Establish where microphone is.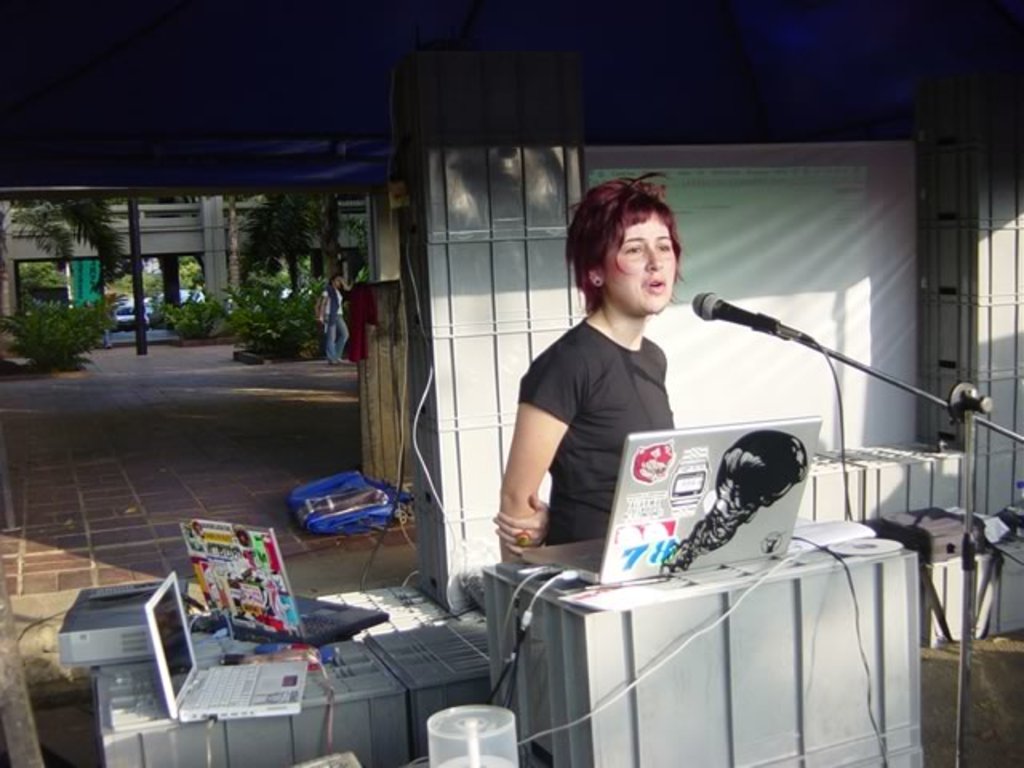
Established at [left=680, top=286, right=794, bottom=357].
